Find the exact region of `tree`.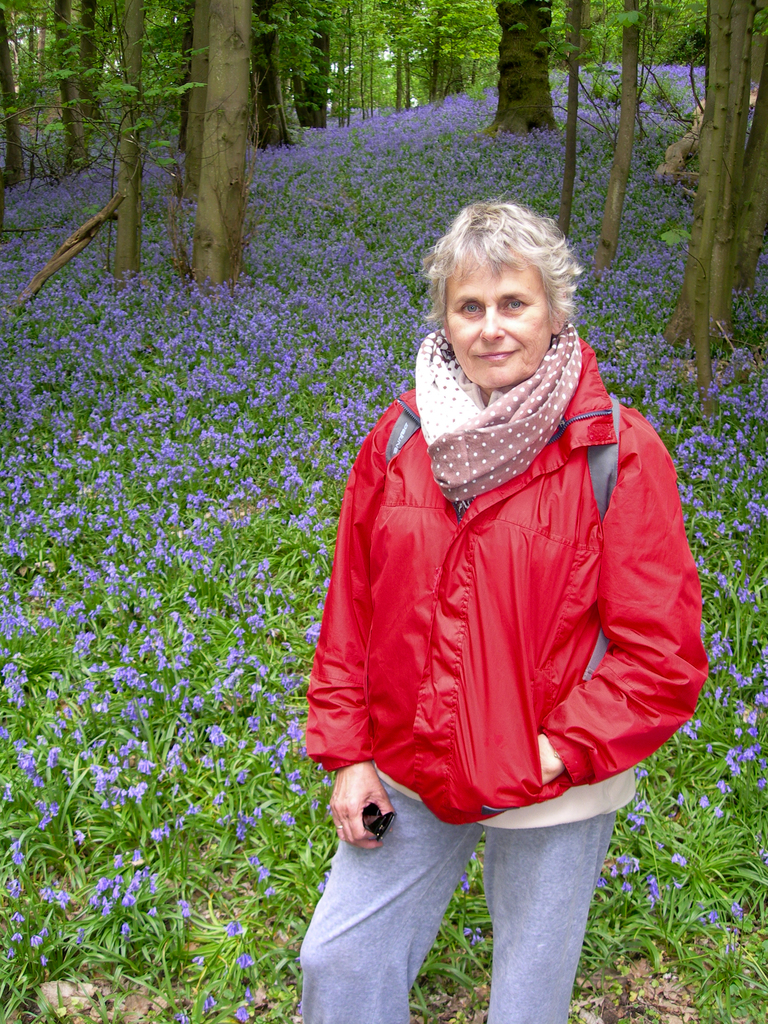
Exact region: 652 0 696 85.
